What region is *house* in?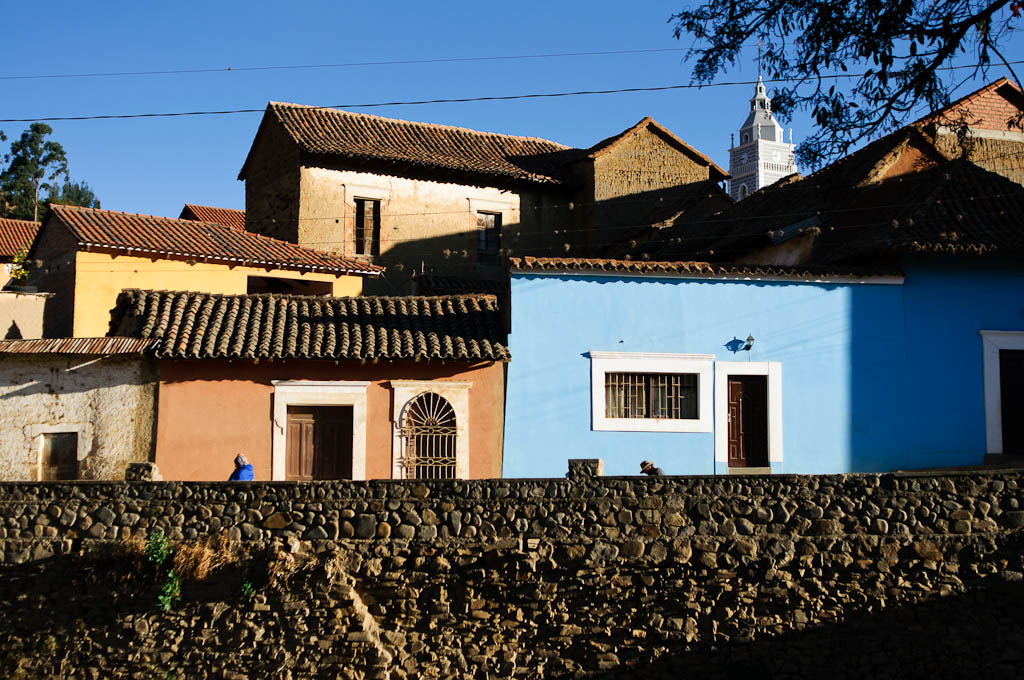
BBox(494, 236, 860, 502).
